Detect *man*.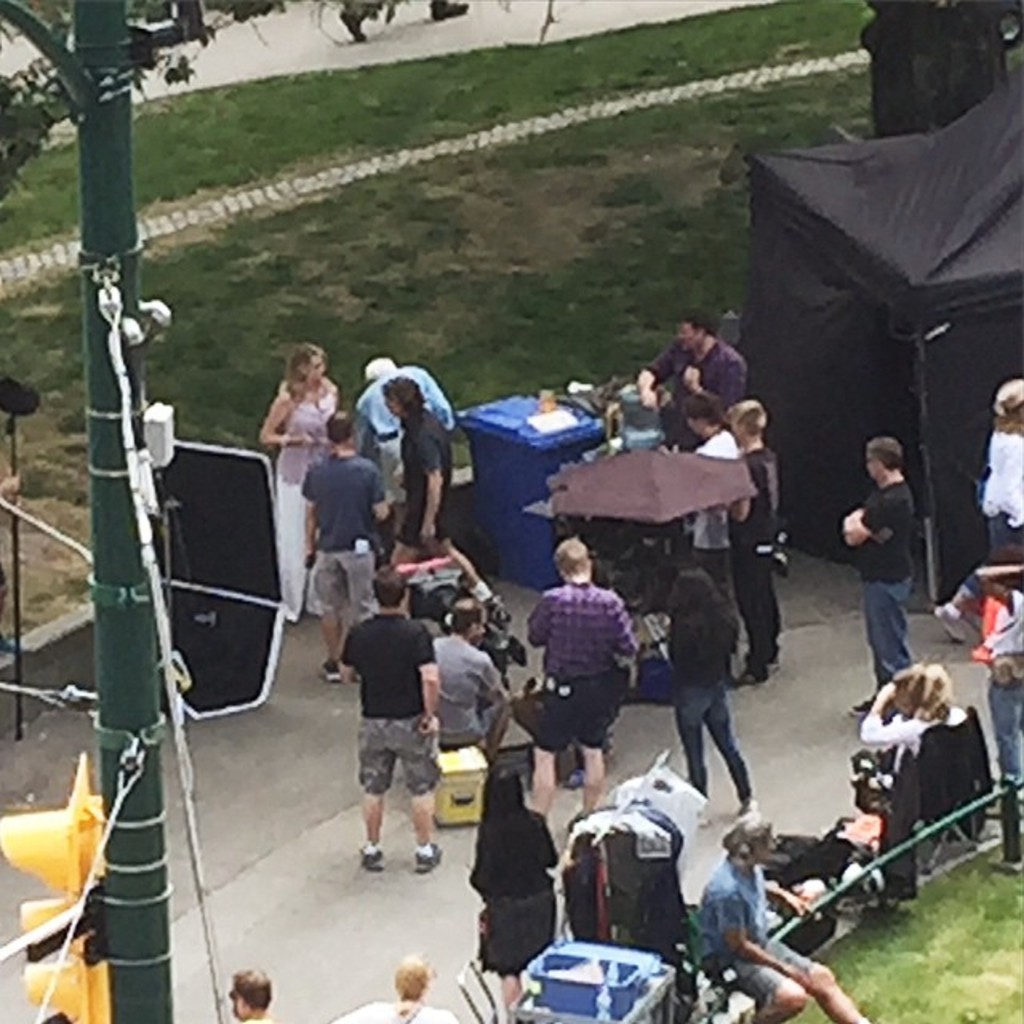
Detected at [712,387,792,680].
